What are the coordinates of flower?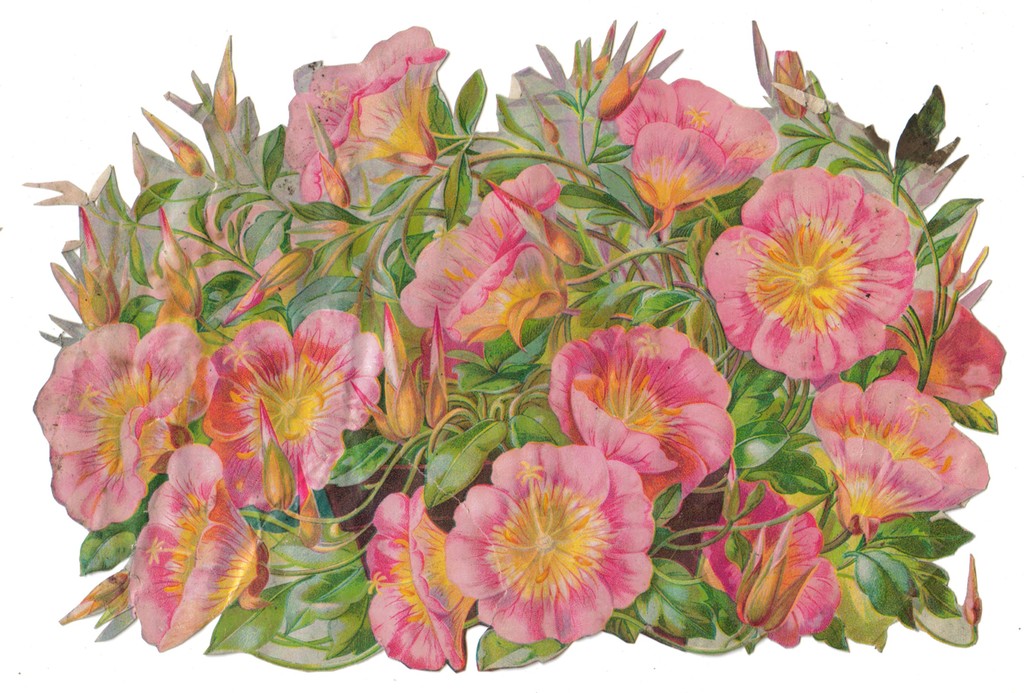
[199,304,384,515].
